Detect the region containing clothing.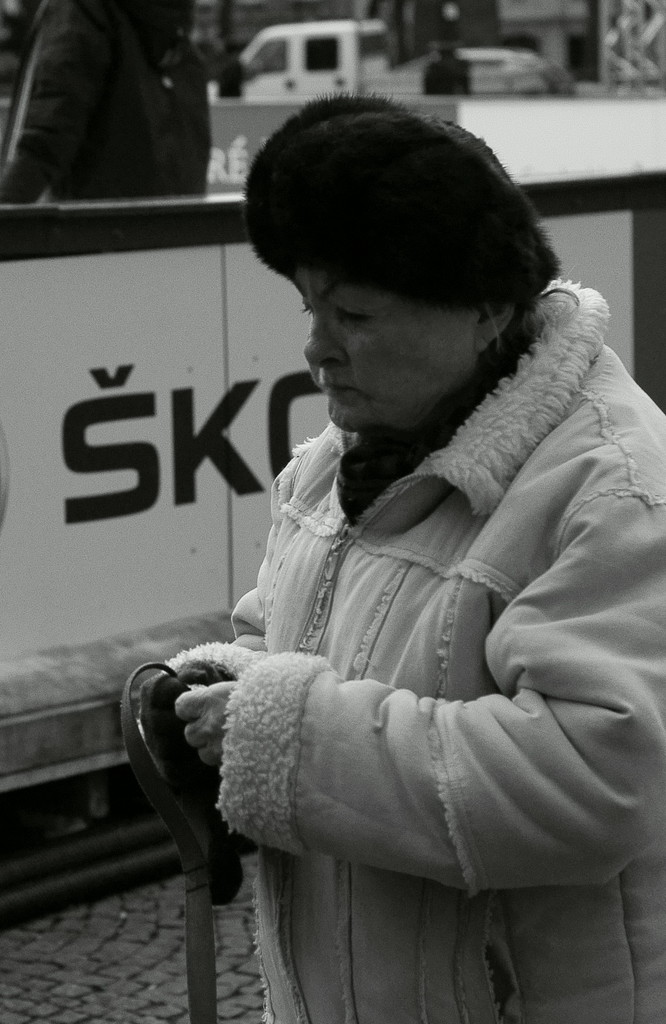
[136,278,665,1022].
